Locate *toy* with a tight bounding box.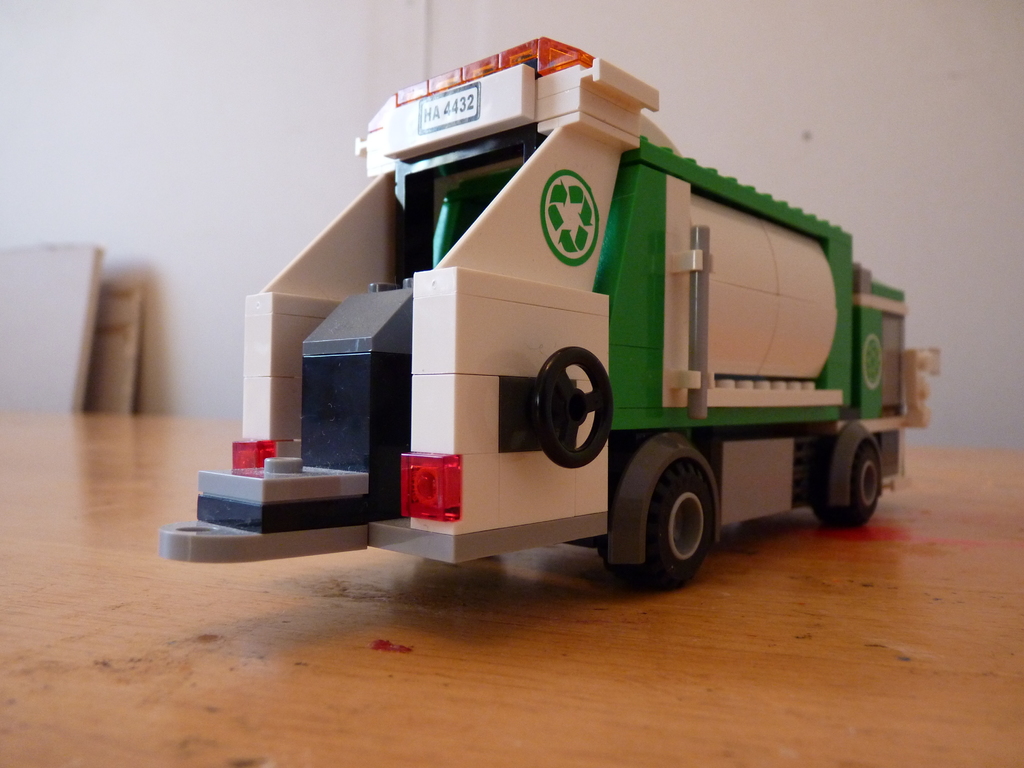
bbox=(161, 33, 936, 592).
